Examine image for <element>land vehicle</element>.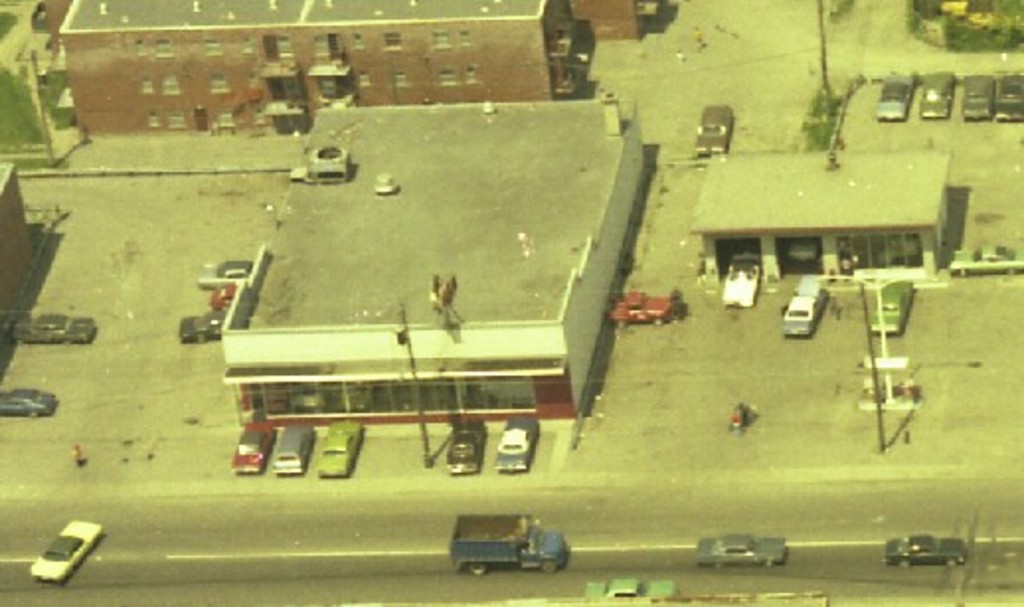
Examination result: (959, 71, 994, 125).
